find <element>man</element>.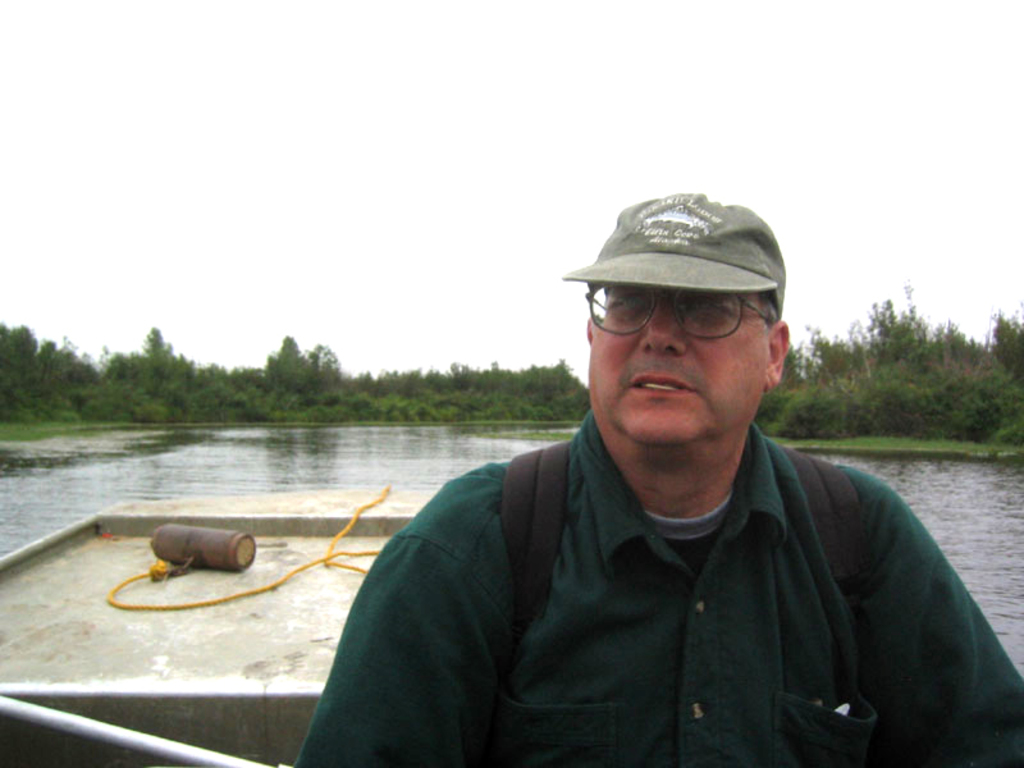
locate(289, 178, 993, 746).
